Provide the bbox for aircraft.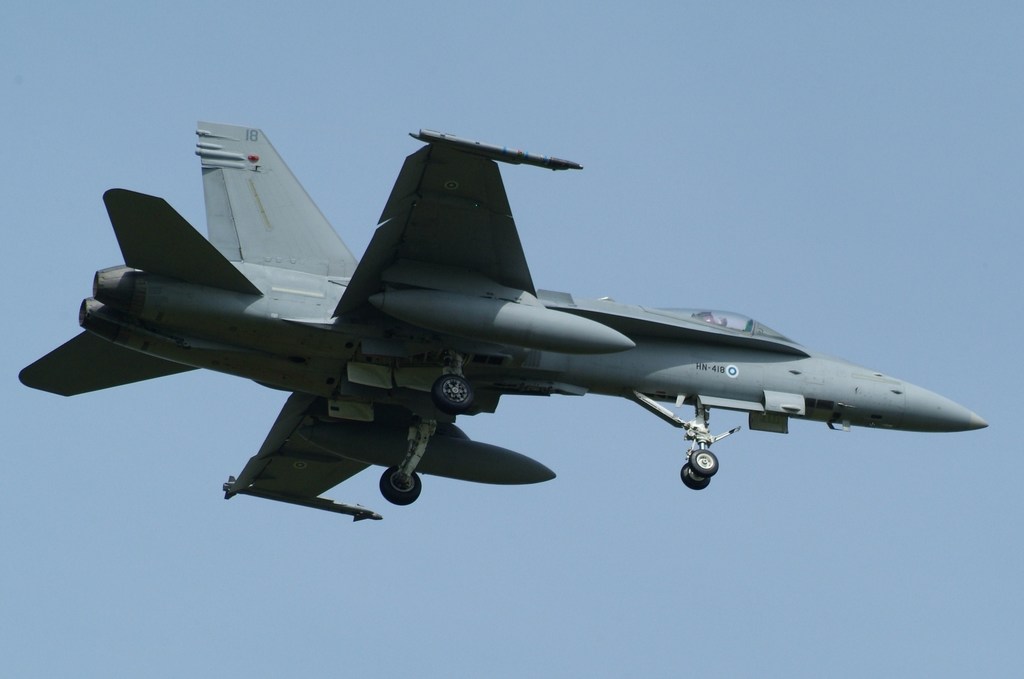
30:114:1023:531.
